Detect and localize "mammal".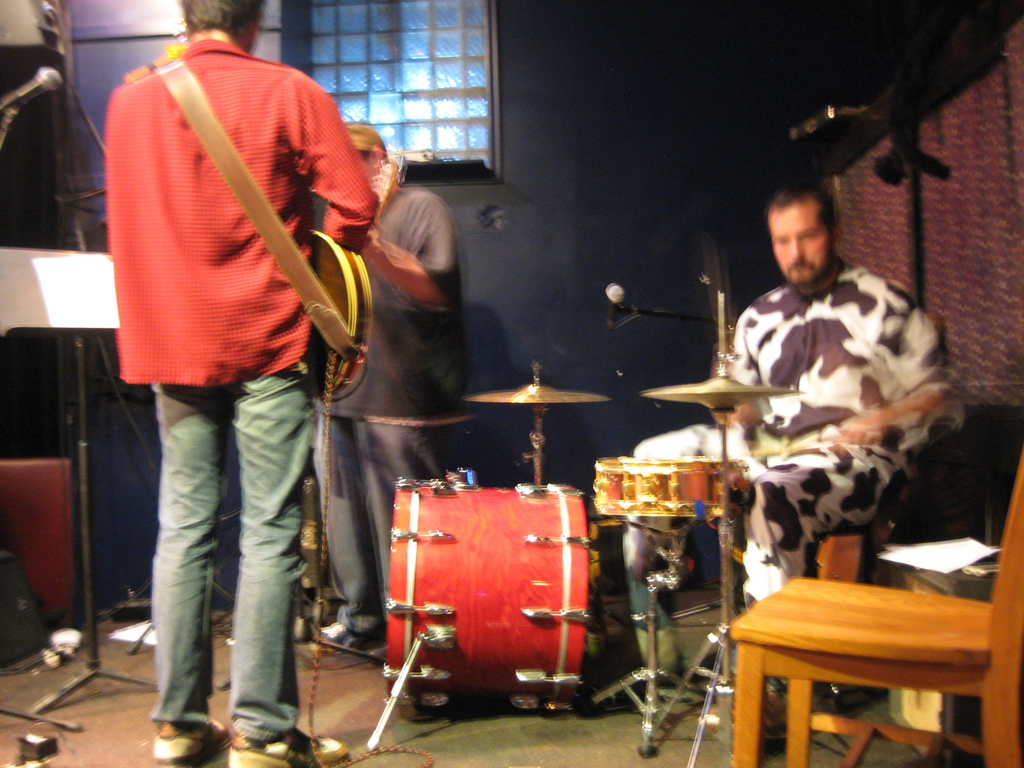
Localized at l=83, t=12, r=385, b=662.
